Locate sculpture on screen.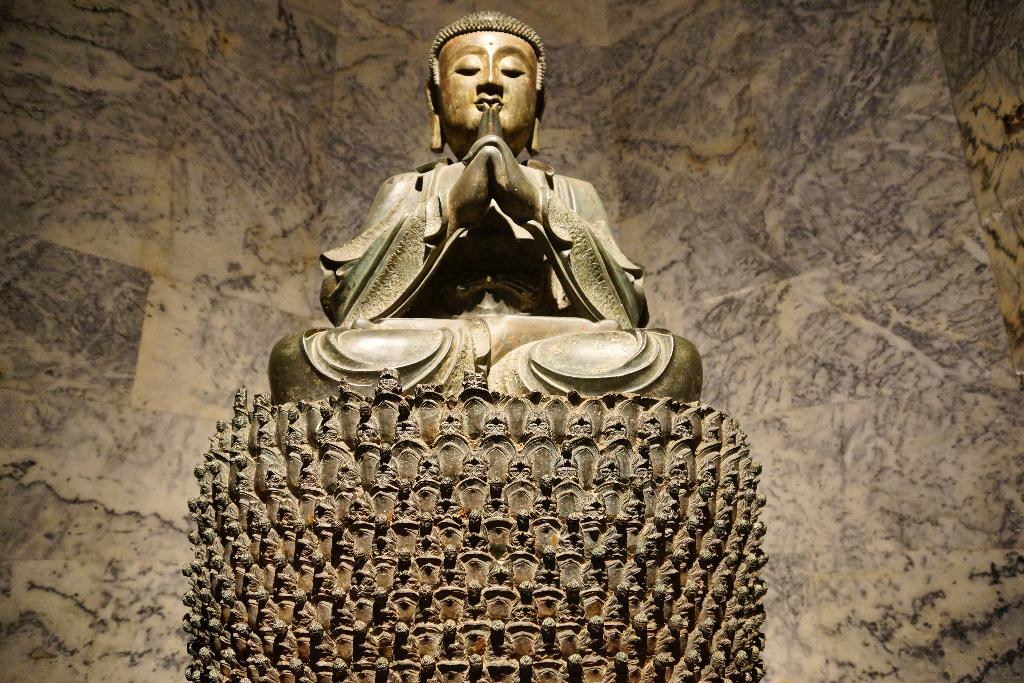
On screen at bbox=[726, 529, 740, 563].
